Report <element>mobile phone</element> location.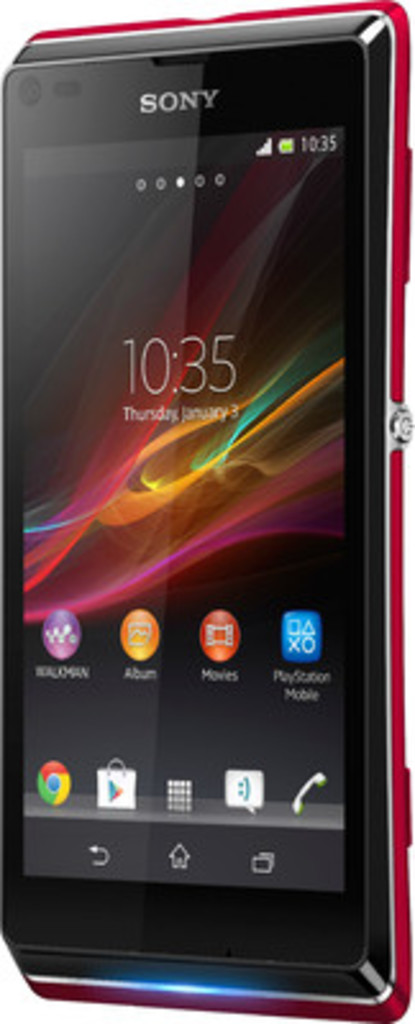
Report: [x1=0, y1=0, x2=400, y2=1019].
